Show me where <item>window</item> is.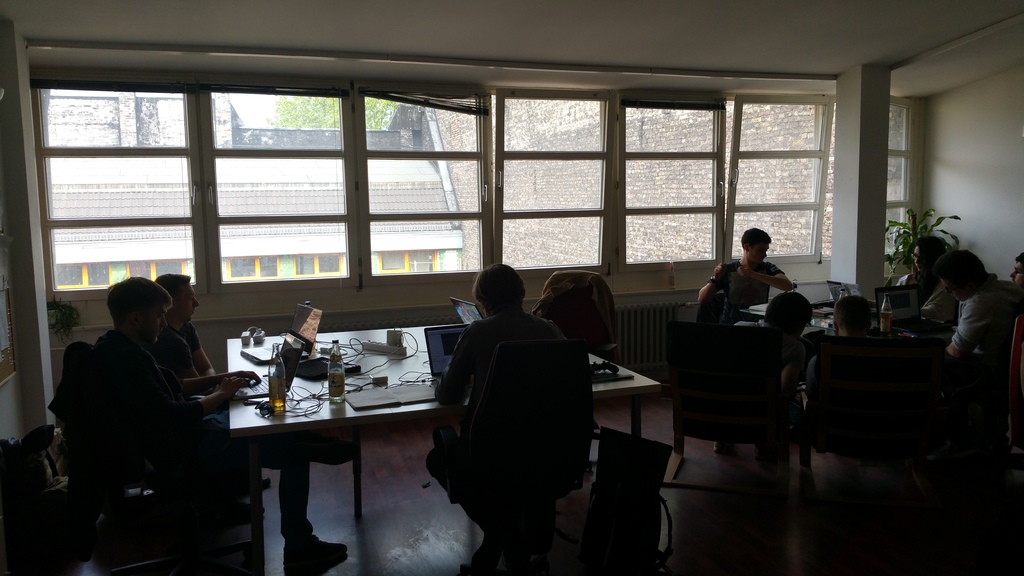
<item>window</item> is at box(291, 252, 344, 278).
